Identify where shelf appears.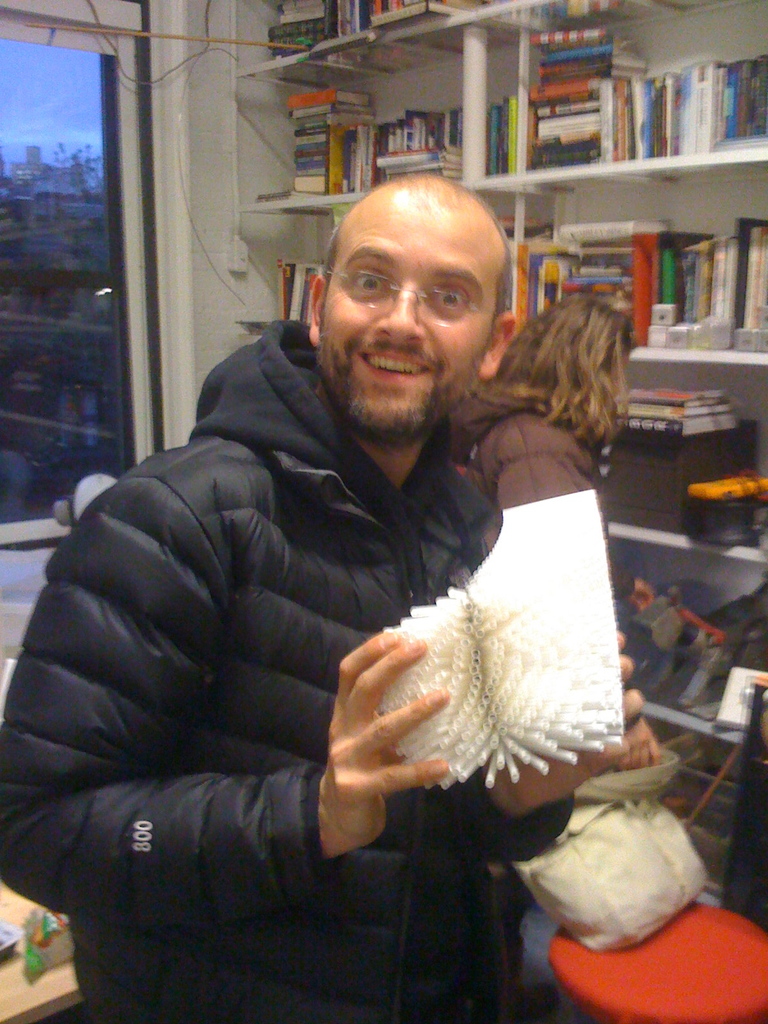
Appears at 461,156,767,346.
